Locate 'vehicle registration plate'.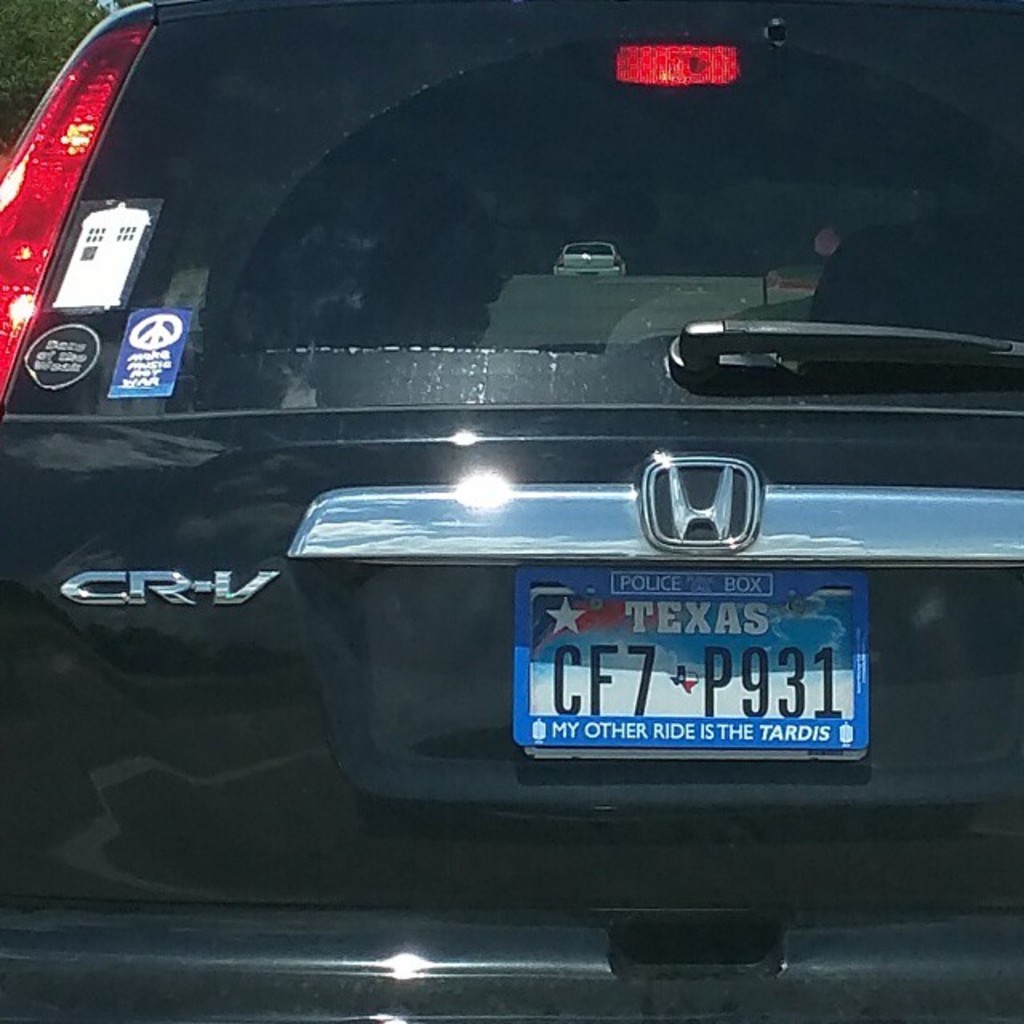
Bounding box: [512, 565, 874, 762].
